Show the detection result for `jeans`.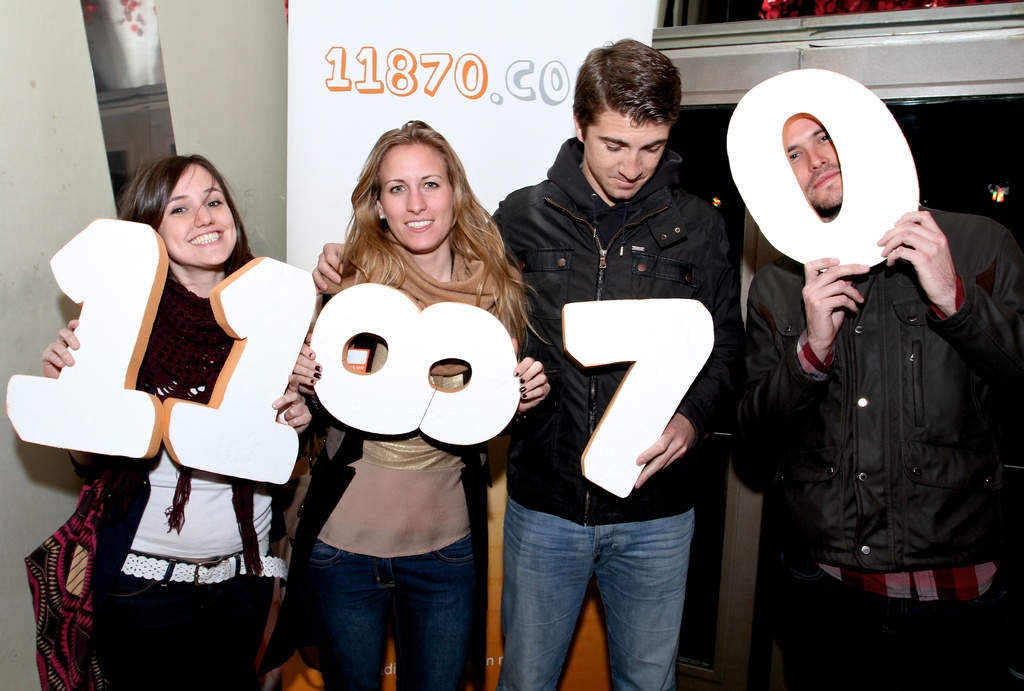
bbox=(95, 549, 271, 690).
